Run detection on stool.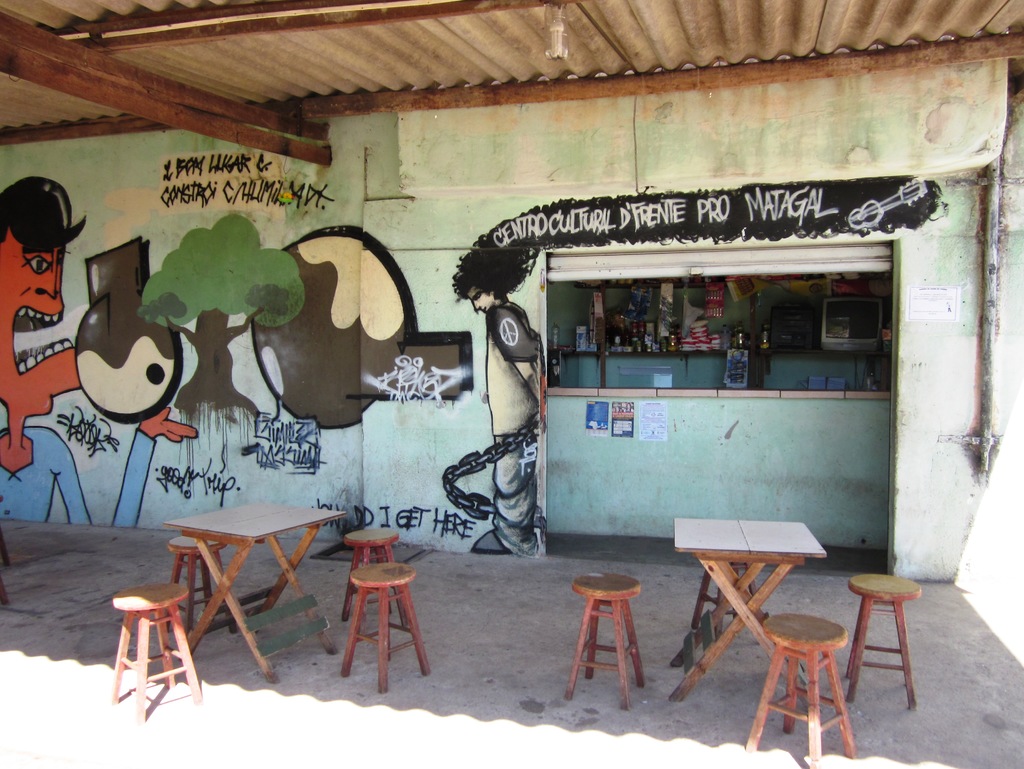
Result: Rect(851, 575, 919, 704).
